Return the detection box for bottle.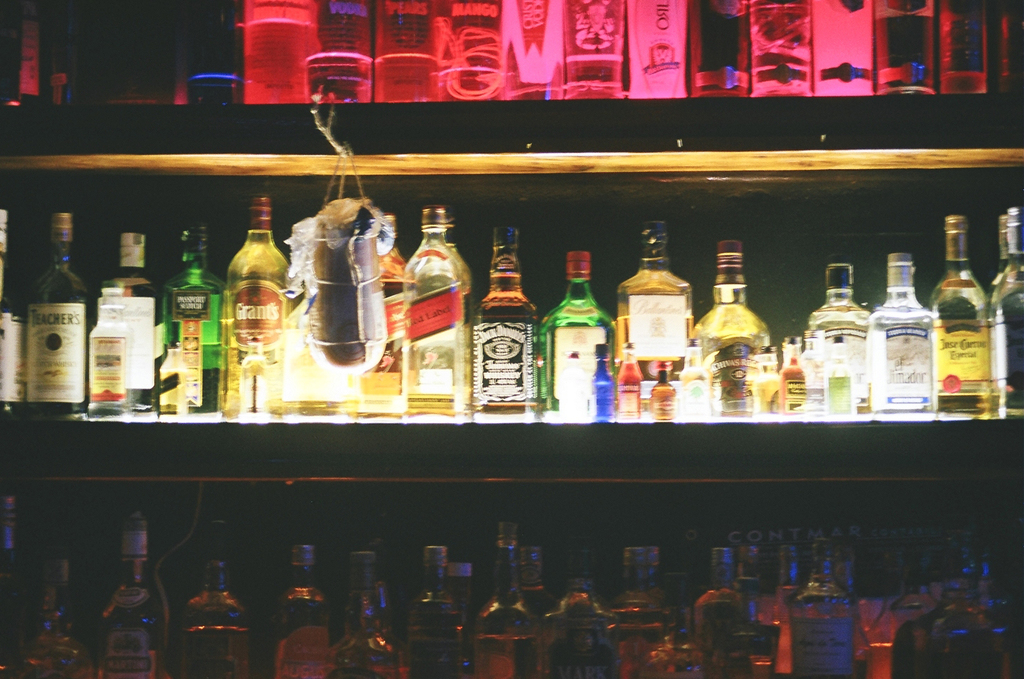
[94, 516, 161, 678].
